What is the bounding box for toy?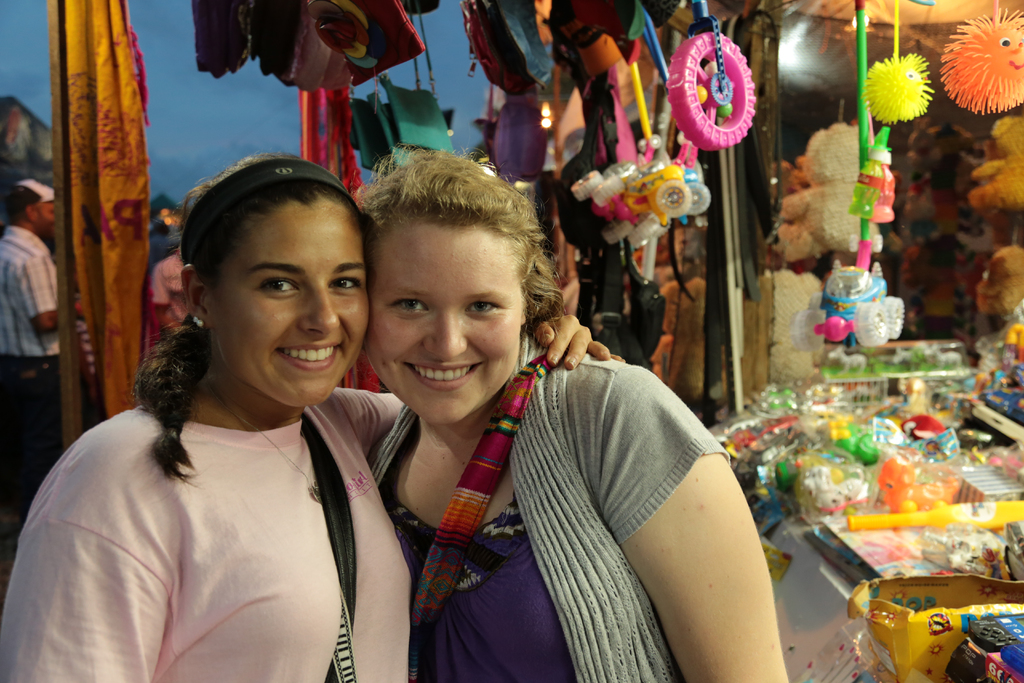
Rect(861, 0, 935, 131).
